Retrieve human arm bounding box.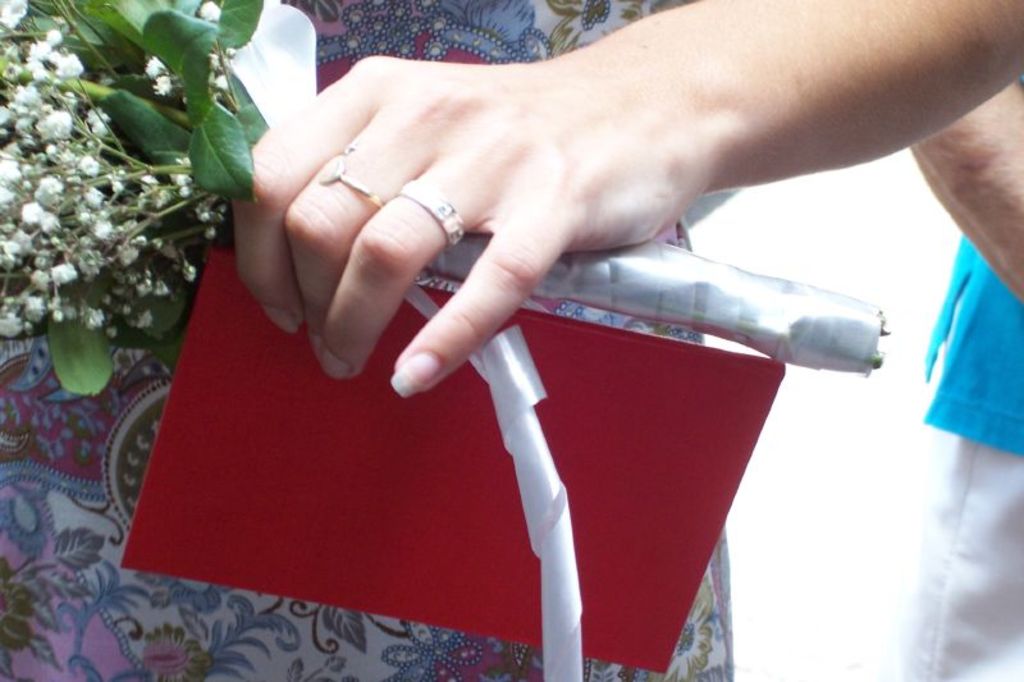
Bounding box: 324:31:983:331.
